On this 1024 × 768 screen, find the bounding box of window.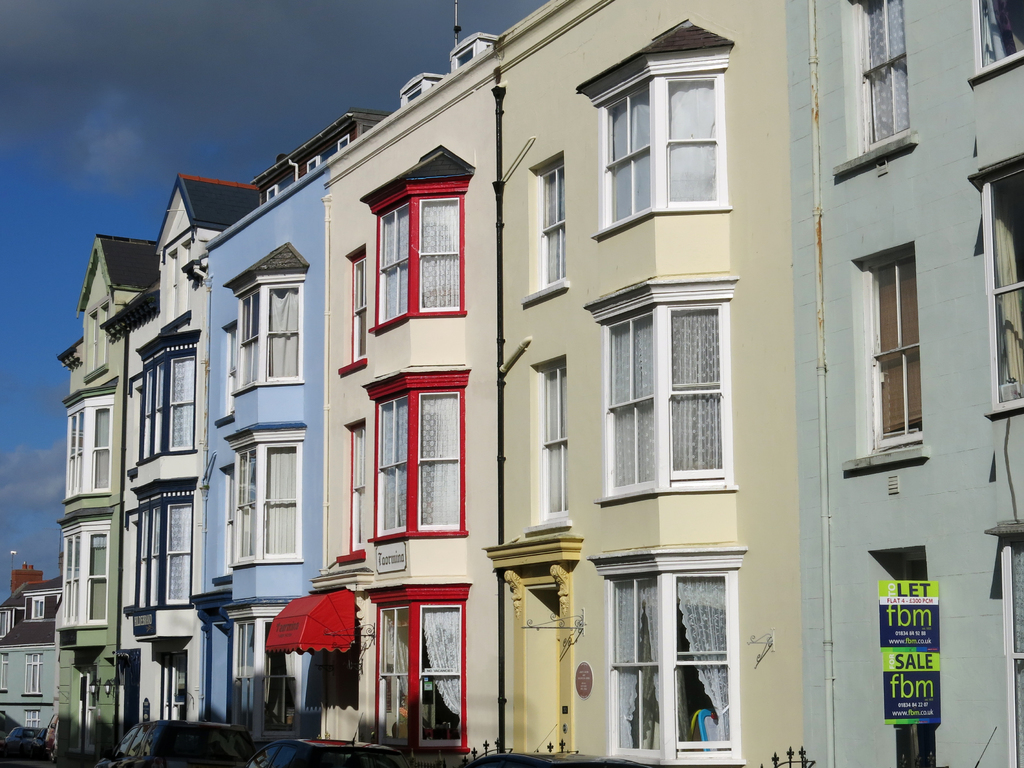
Bounding box: [x1=334, y1=420, x2=371, y2=564].
